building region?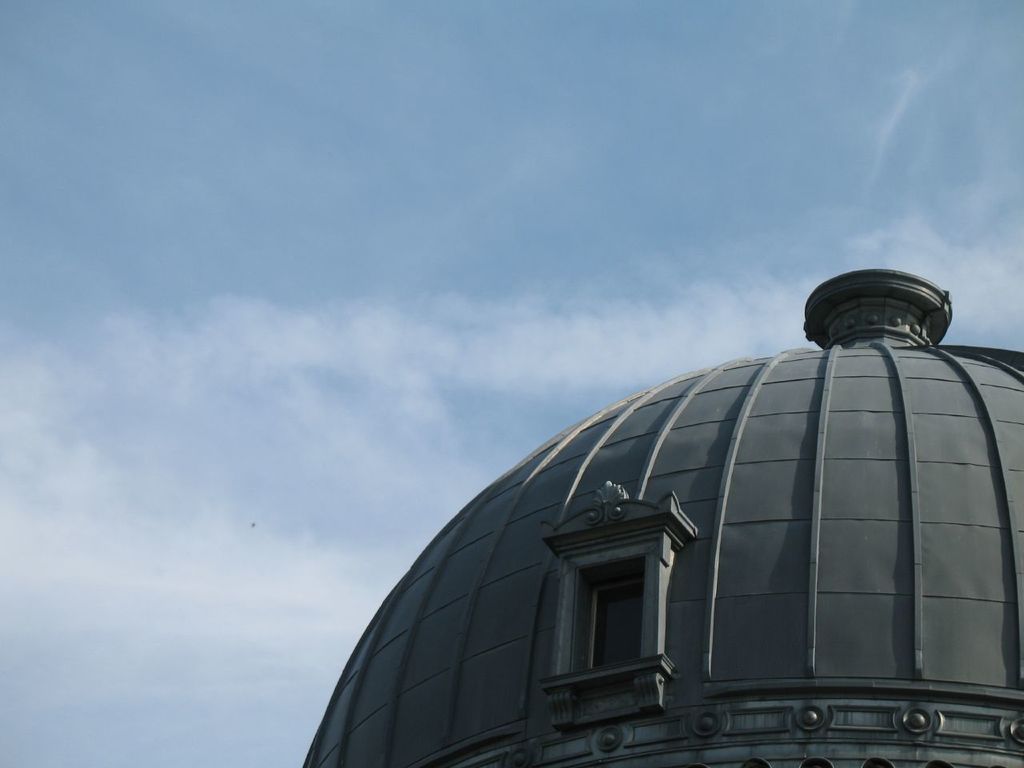
302,264,1023,767
